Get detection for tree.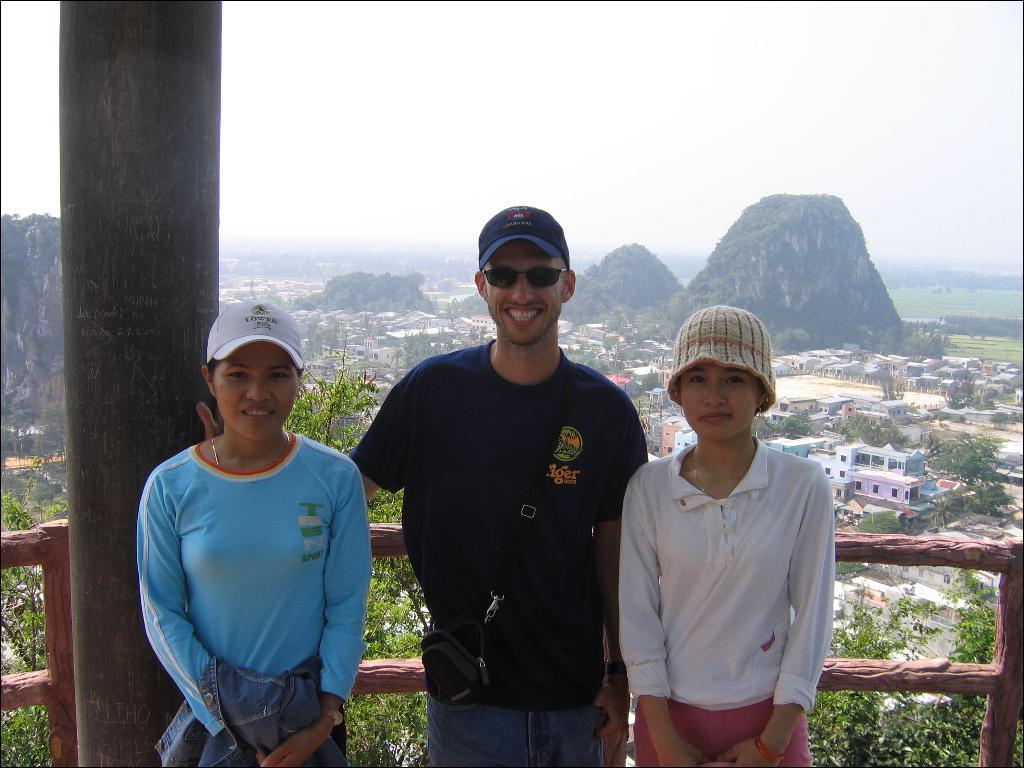
Detection: crop(824, 410, 907, 448).
